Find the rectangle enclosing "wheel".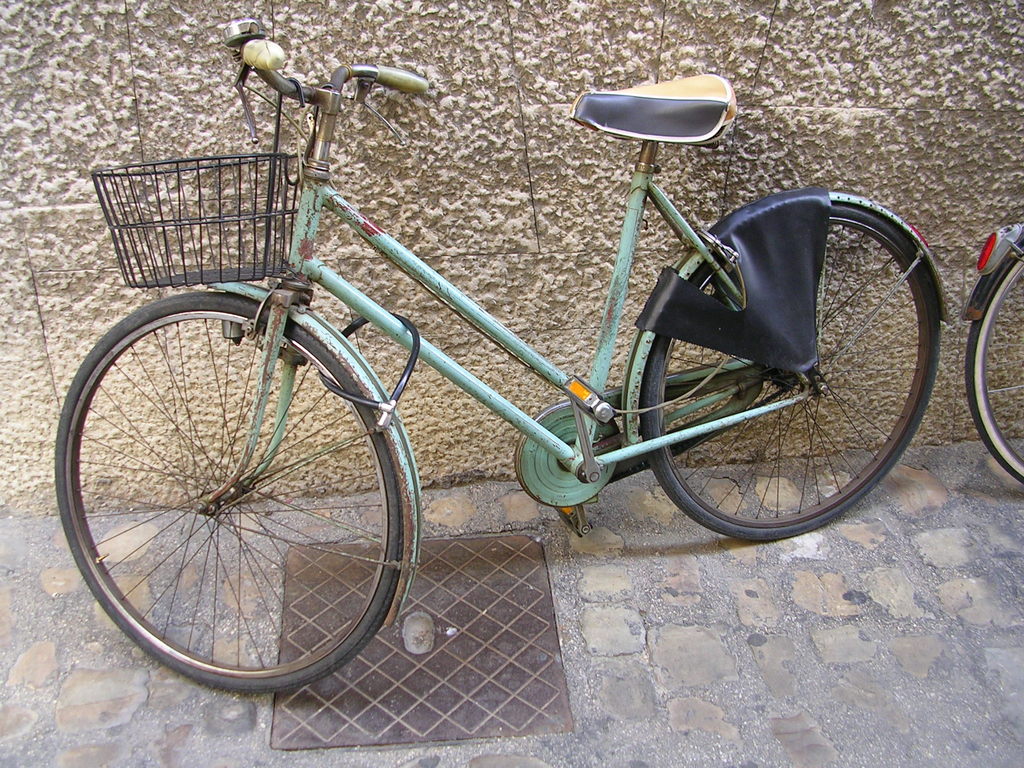
640,206,940,543.
